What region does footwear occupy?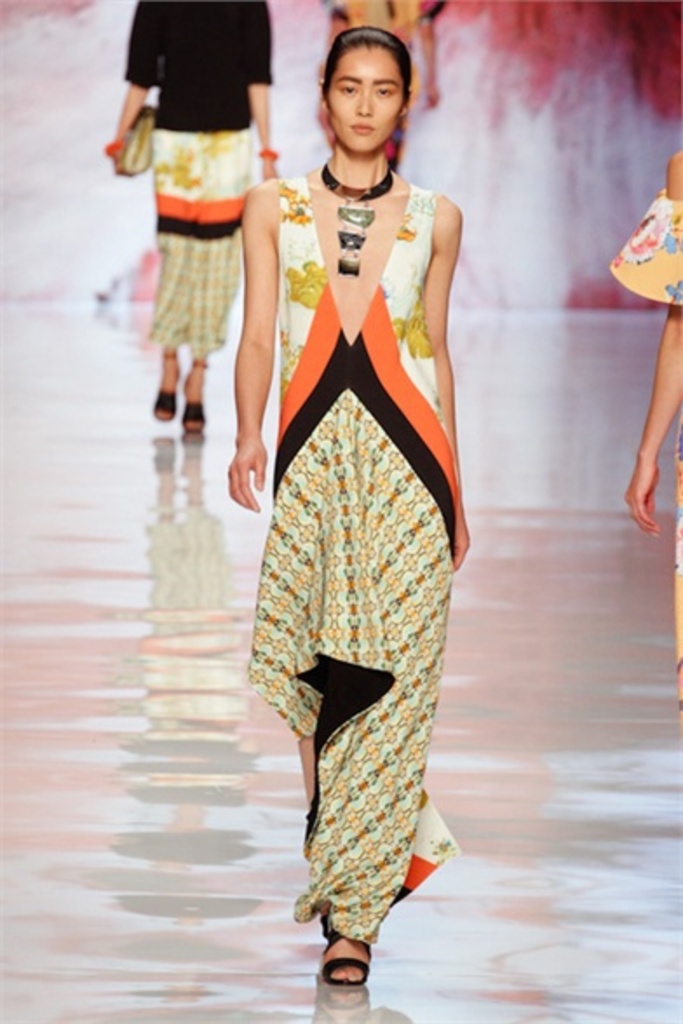
(303, 932, 380, 1003).
